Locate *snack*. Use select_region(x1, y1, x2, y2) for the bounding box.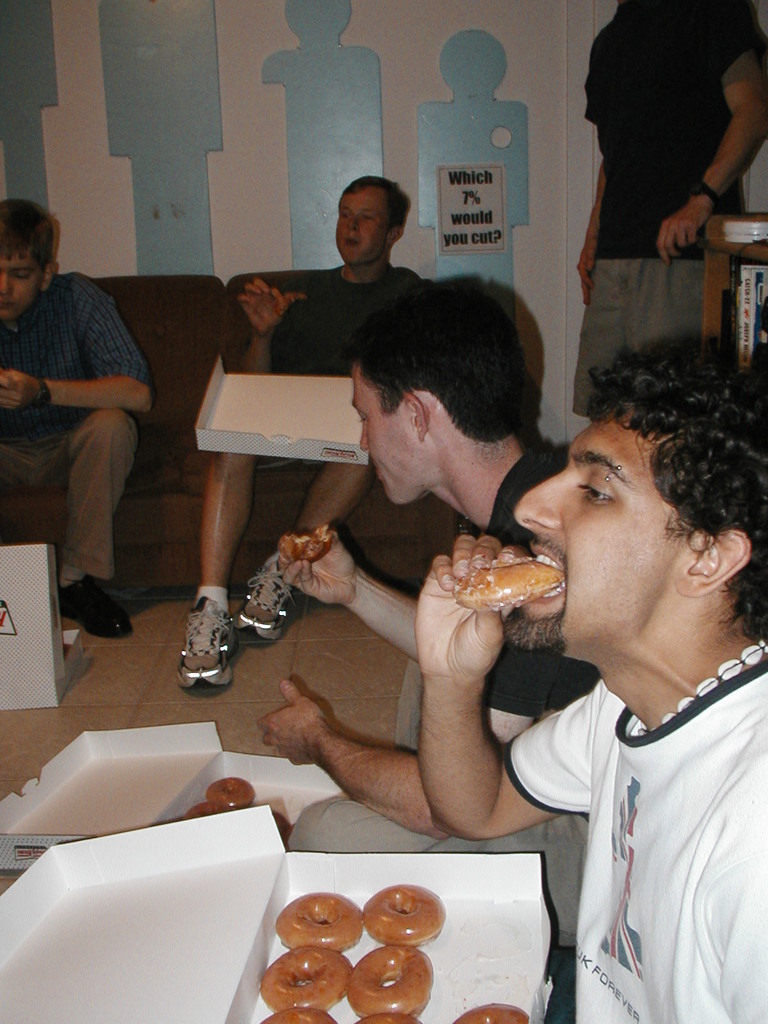
select_region(349, 947, 428, 1010).
